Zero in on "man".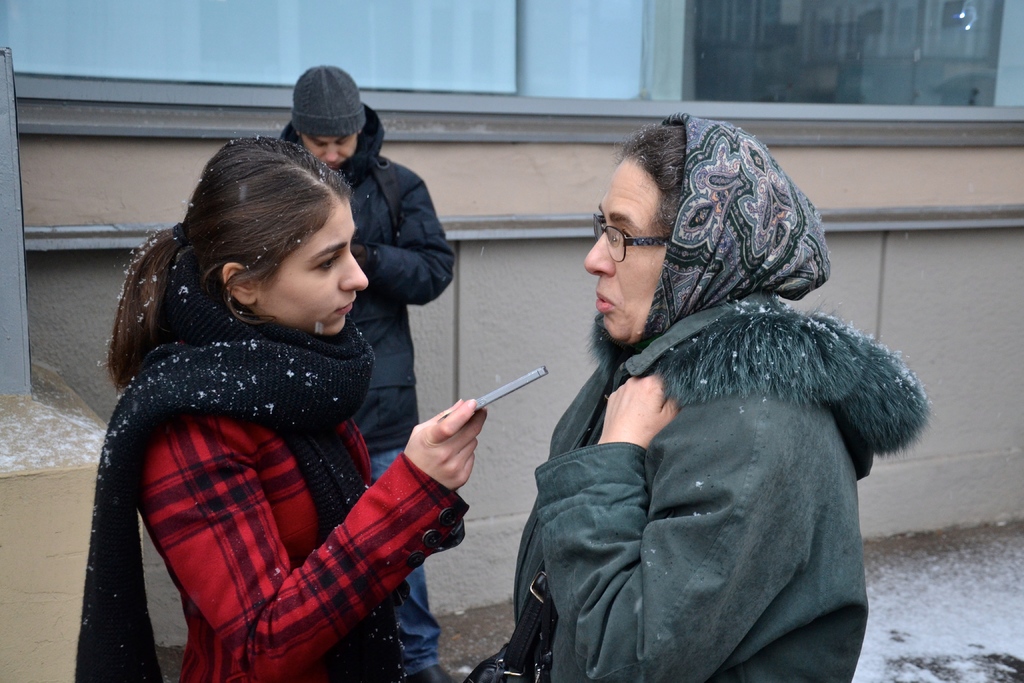
Zeroed in: <box>282,63,458,682</box>.
